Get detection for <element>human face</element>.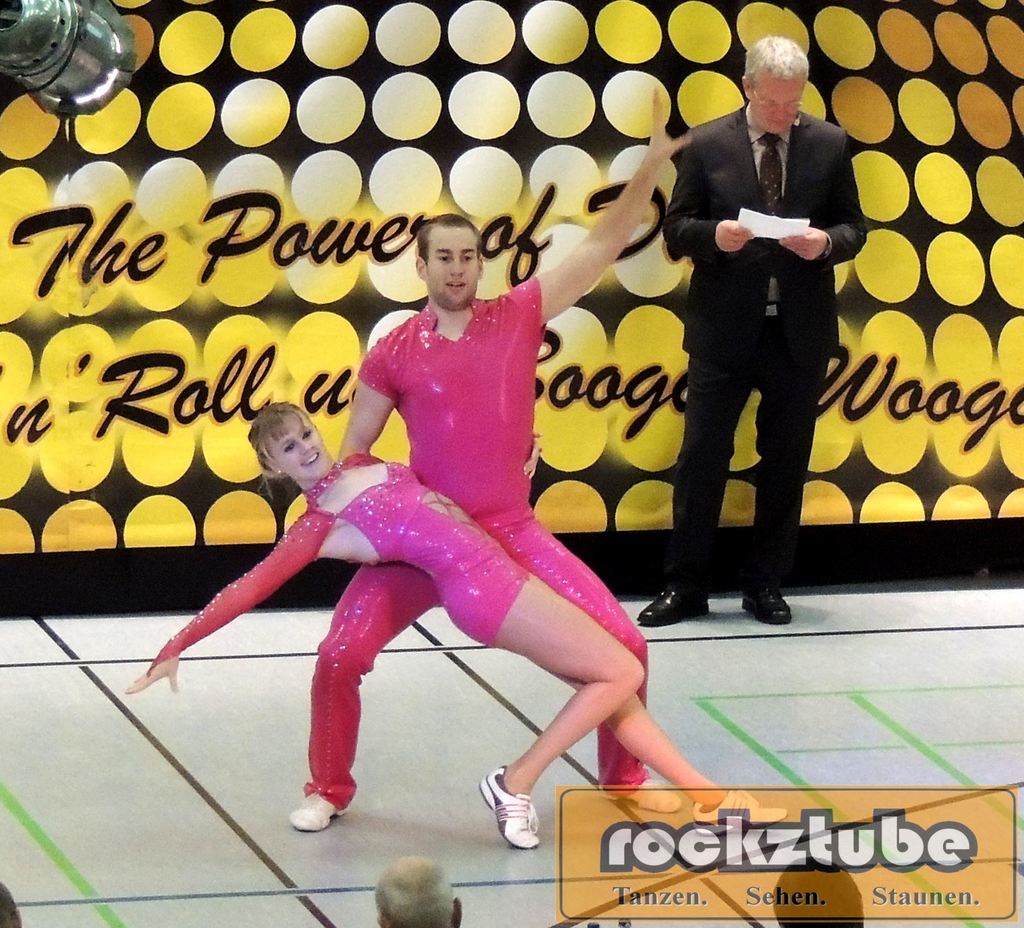
Detection: bbox=(269, 418, 330, 472).
